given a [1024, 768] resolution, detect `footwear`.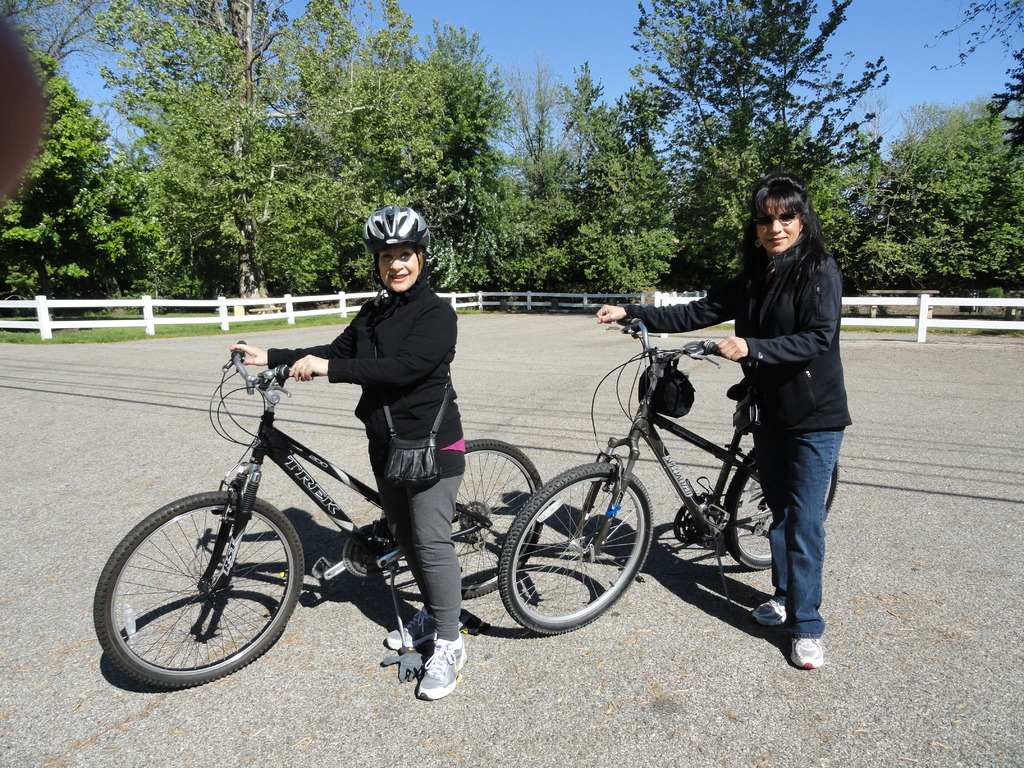
414/635/468/701.
